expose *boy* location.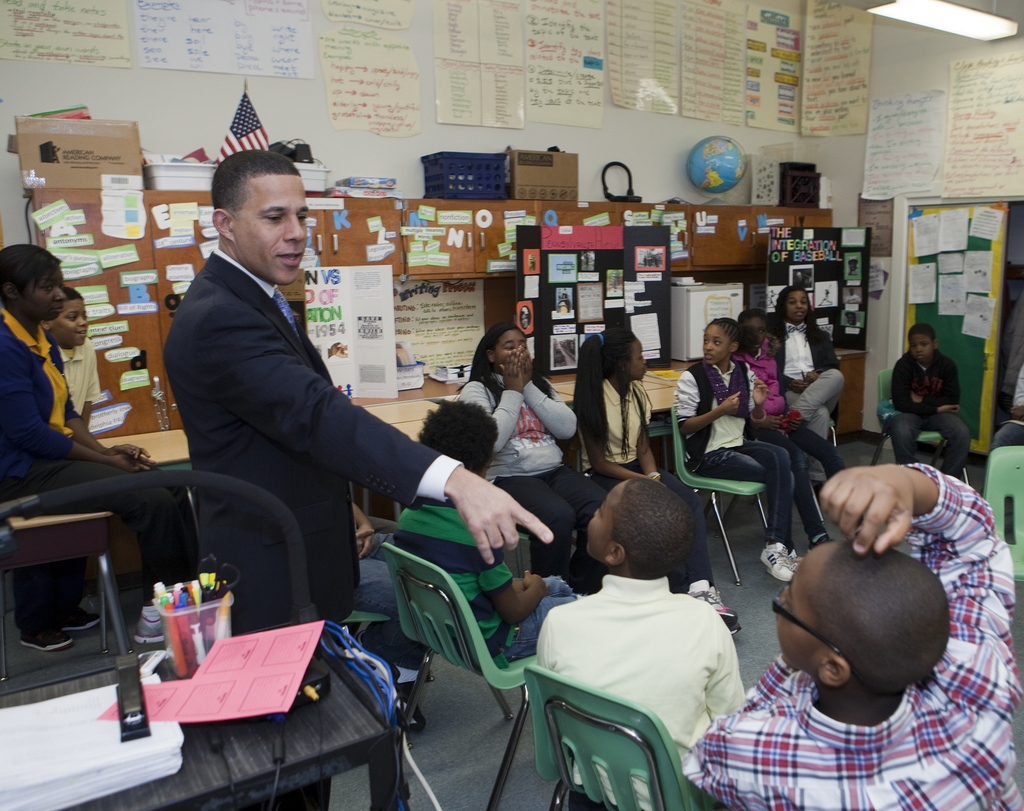
Exposed at crop(536, 473, 766, 810).
